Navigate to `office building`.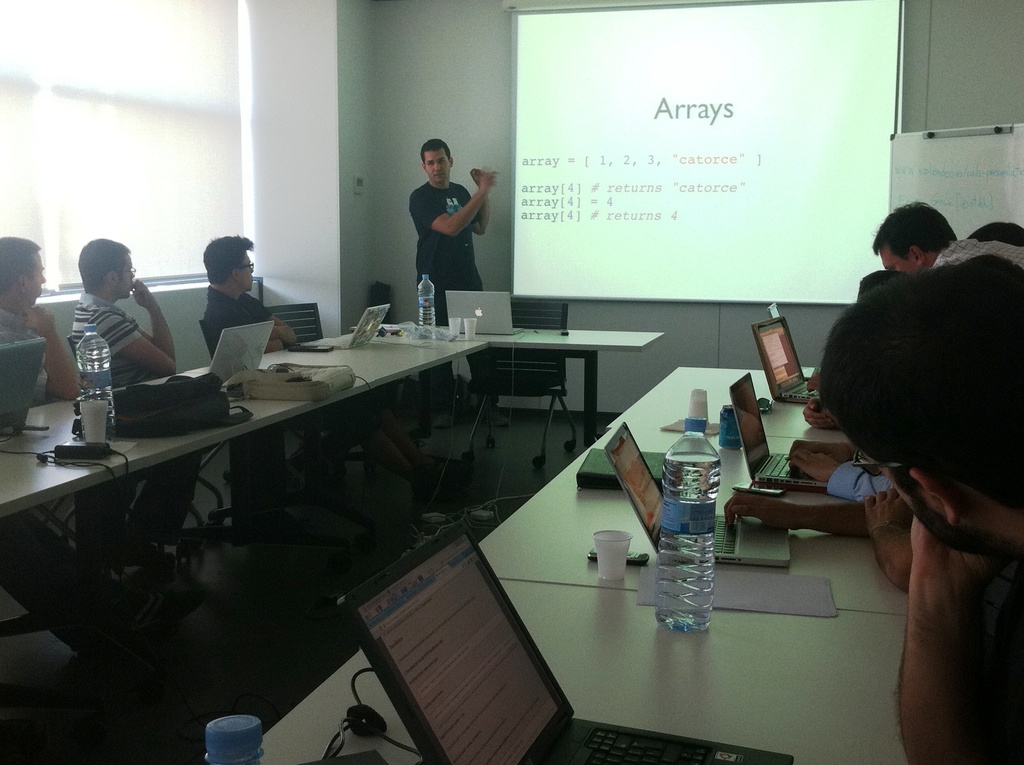
Navigation target: l=19, t=28, r=1023, b=754.
